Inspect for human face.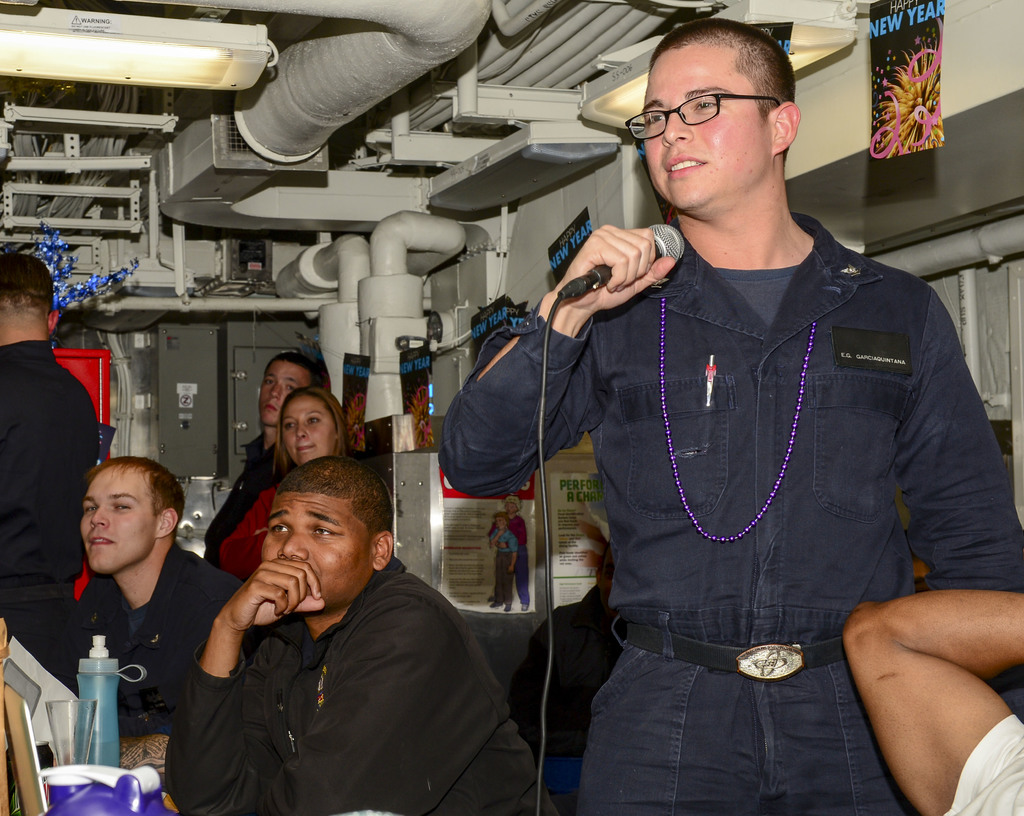
Inspection: BBox(261, 358, 307, 429).
